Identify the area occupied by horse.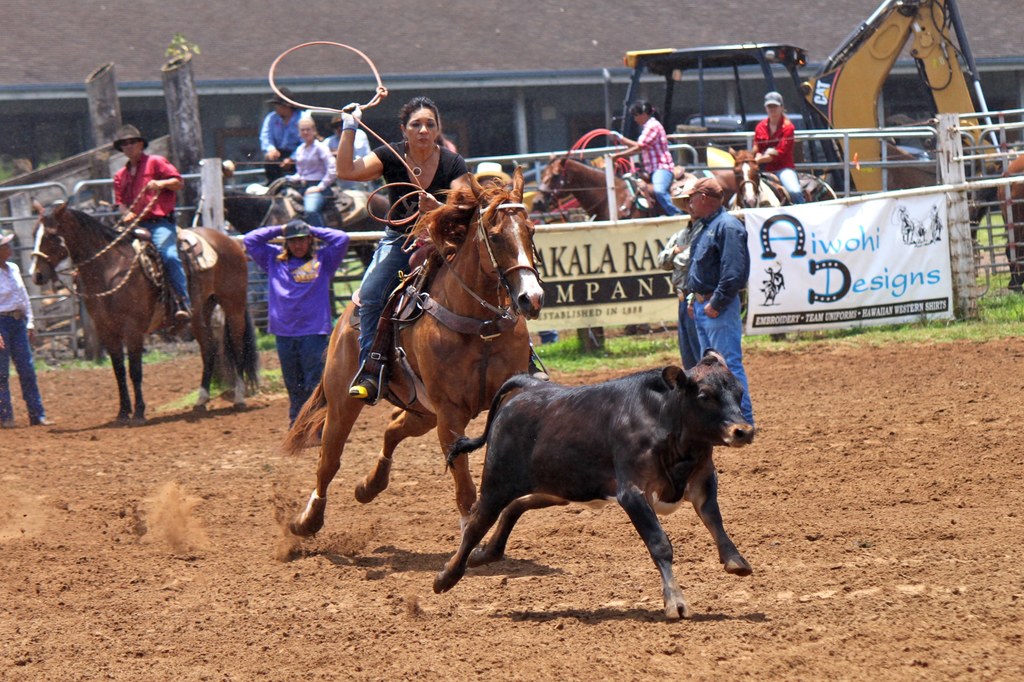
Area: left=280, top=164, right=547, bottom=544.
